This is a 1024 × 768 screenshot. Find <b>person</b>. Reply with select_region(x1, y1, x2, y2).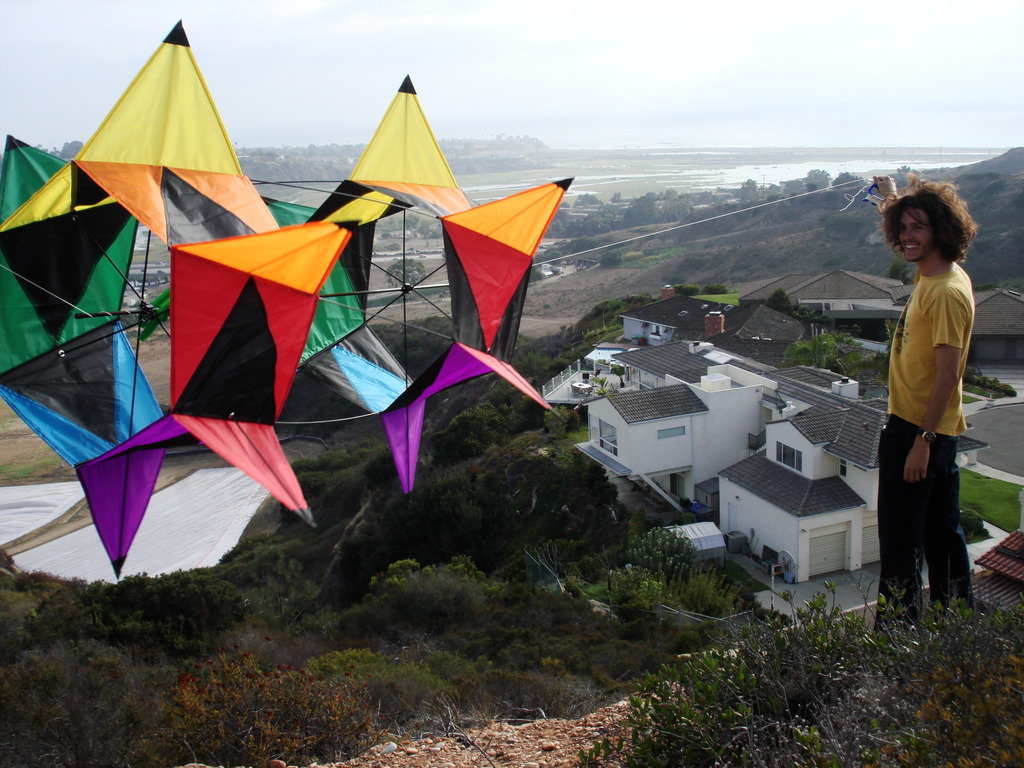
select_region(868, 172, 977, 639).
